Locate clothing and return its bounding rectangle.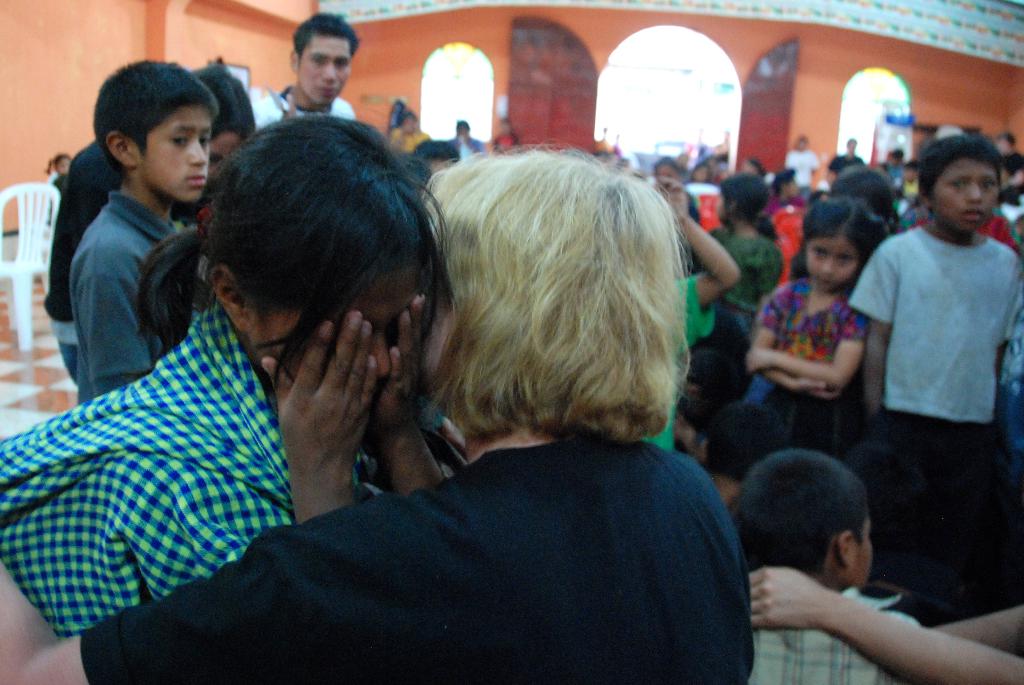
[996, 150, 1023, 202].
